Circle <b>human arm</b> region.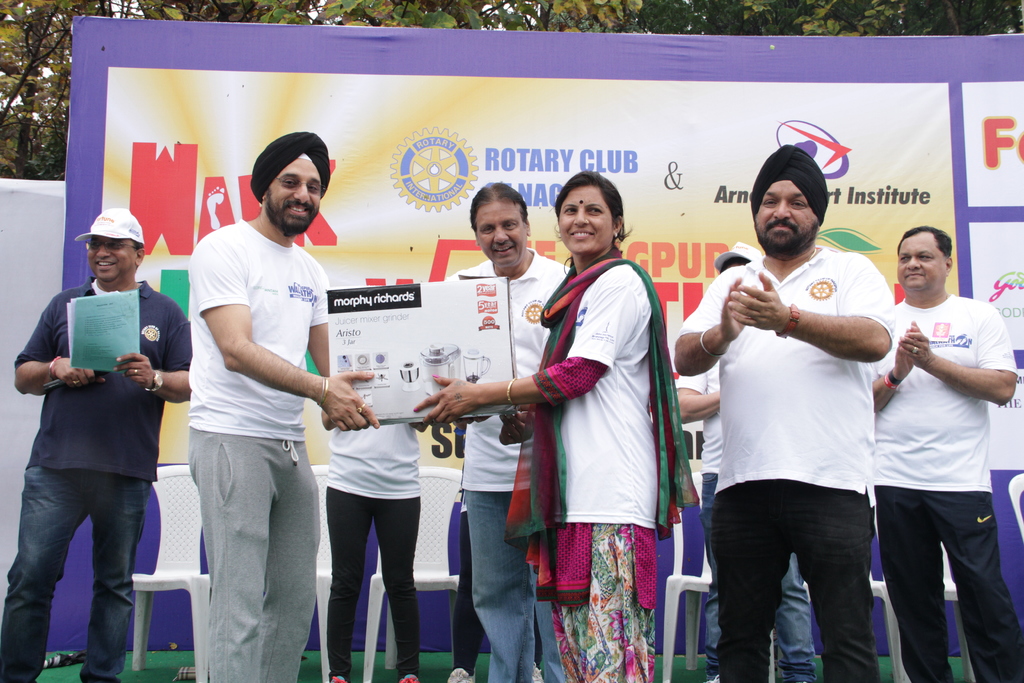
Region: pyautogui.locateOnScreen(676, 267, 750, 377).
